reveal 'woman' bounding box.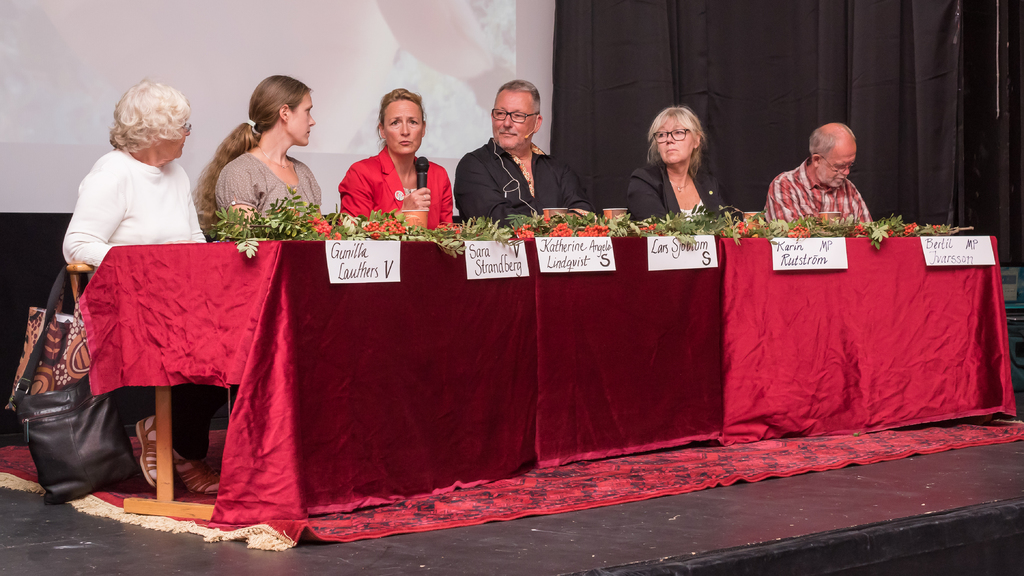
Revealed: BBox(61, 76, 223, 503).
